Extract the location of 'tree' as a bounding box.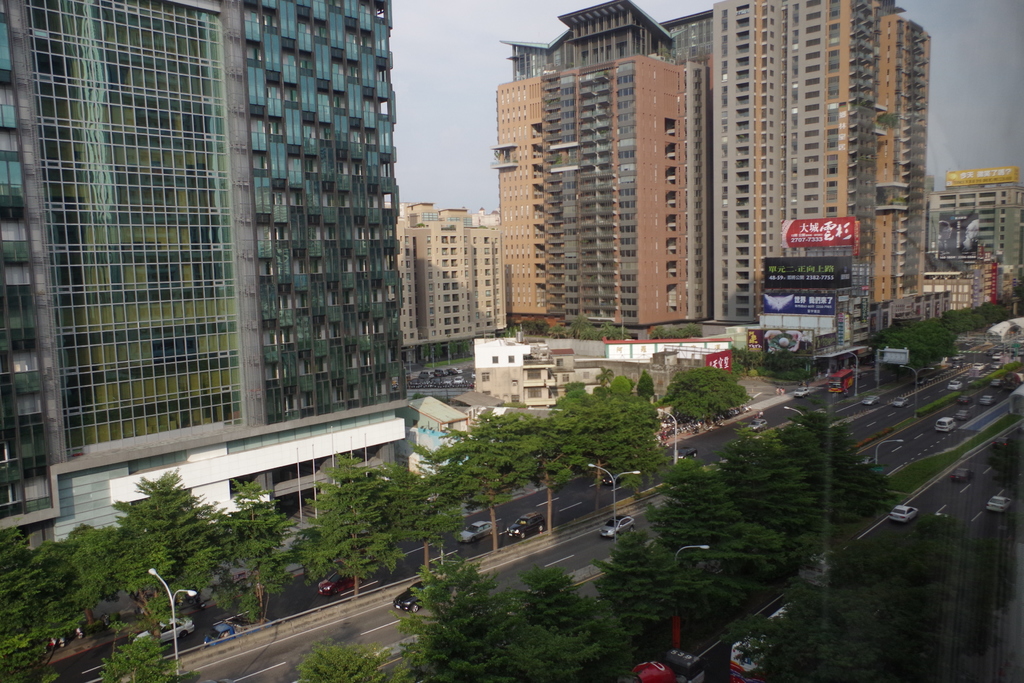
{"x1": 296, "y1": 628, "x2": 391, "y2": 682}.
